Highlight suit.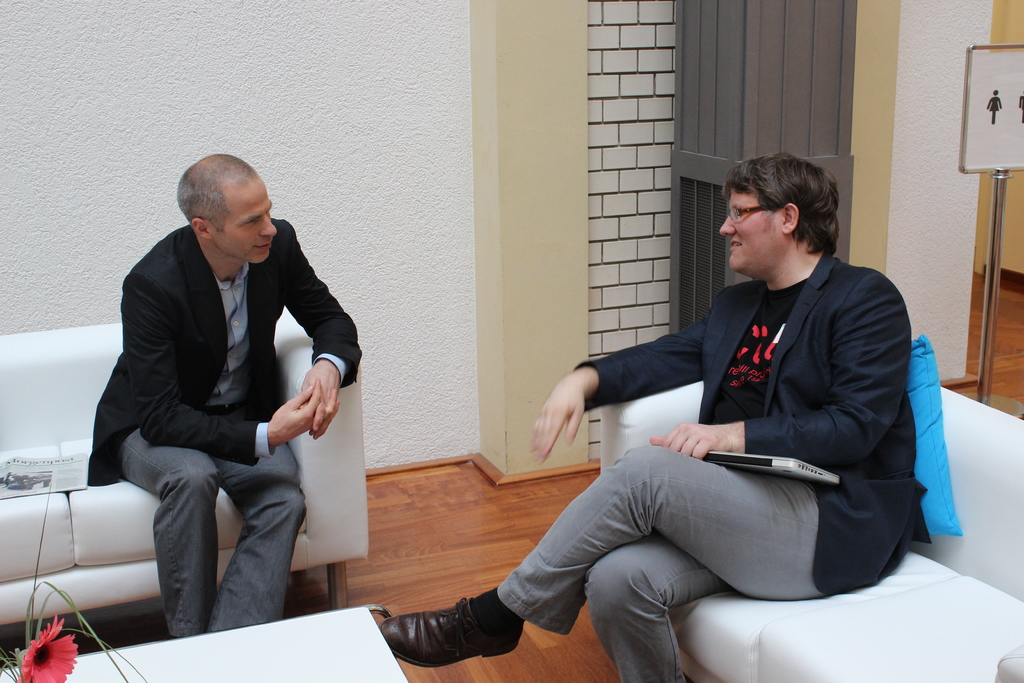
Highlighted region: pyautogui.locateOnScreen(573, 252, 932, 600).
